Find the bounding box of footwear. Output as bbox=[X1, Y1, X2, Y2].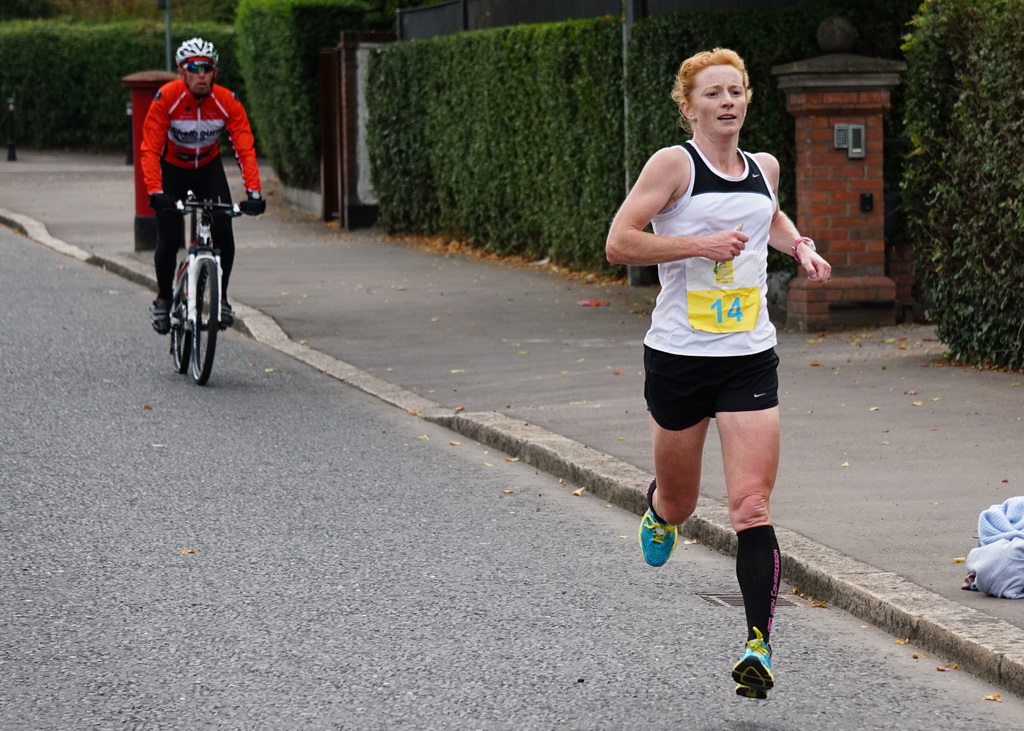
bbox=[214, 307, 231, 333].
